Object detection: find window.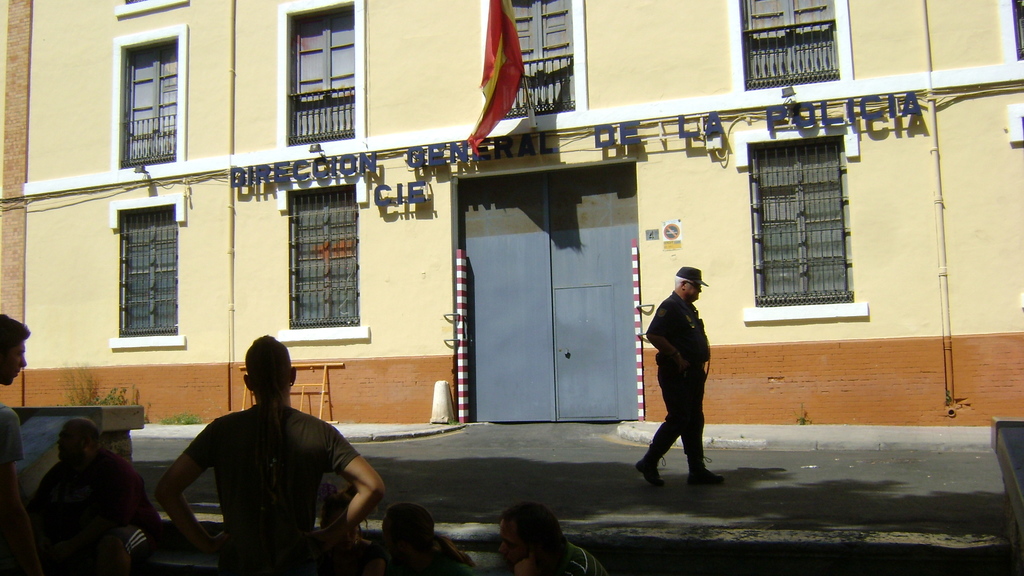
<region>732, 134, 870, 320</region>.
